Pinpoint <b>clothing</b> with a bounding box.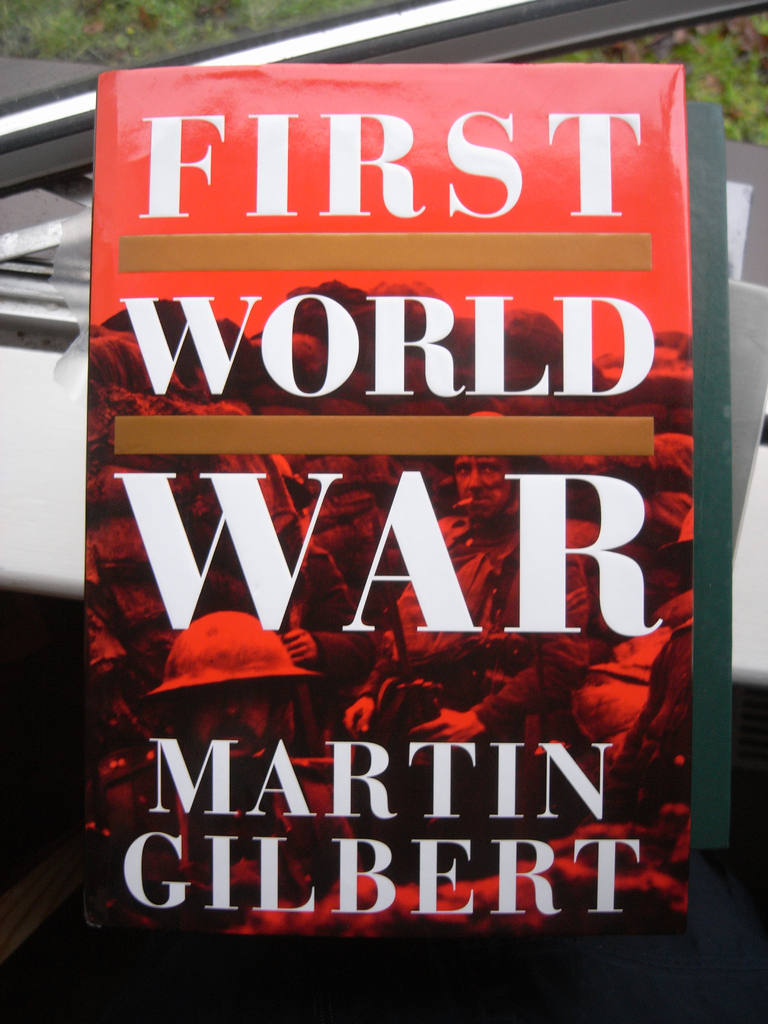
x1=88, y1=740, x2=355, y2=927.
